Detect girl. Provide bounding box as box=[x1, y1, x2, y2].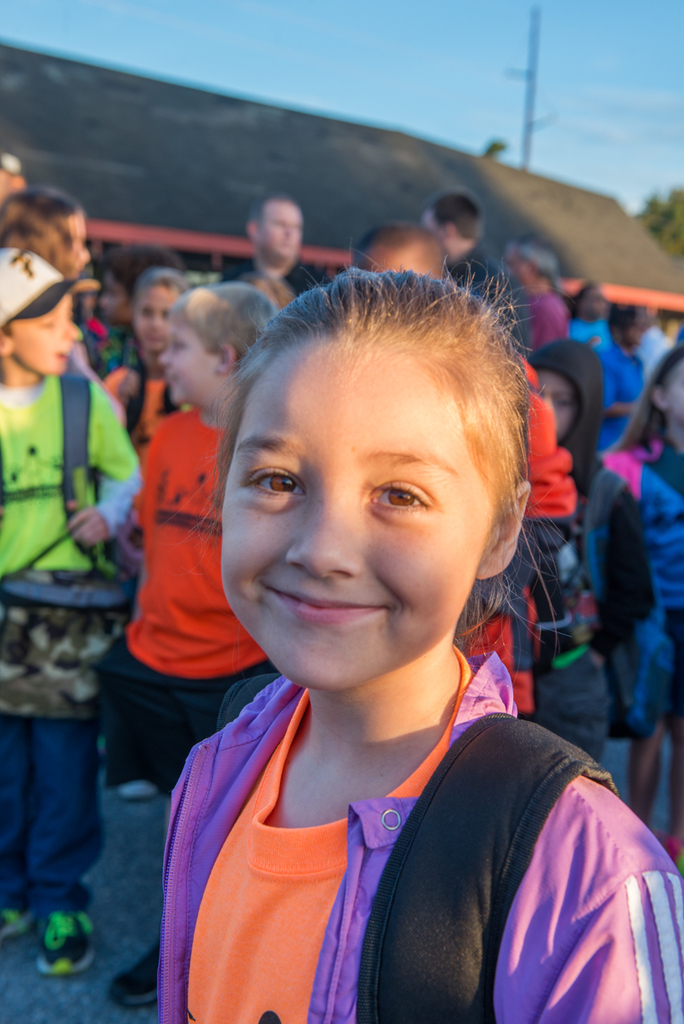
box=[0, 185, 138, 430].
